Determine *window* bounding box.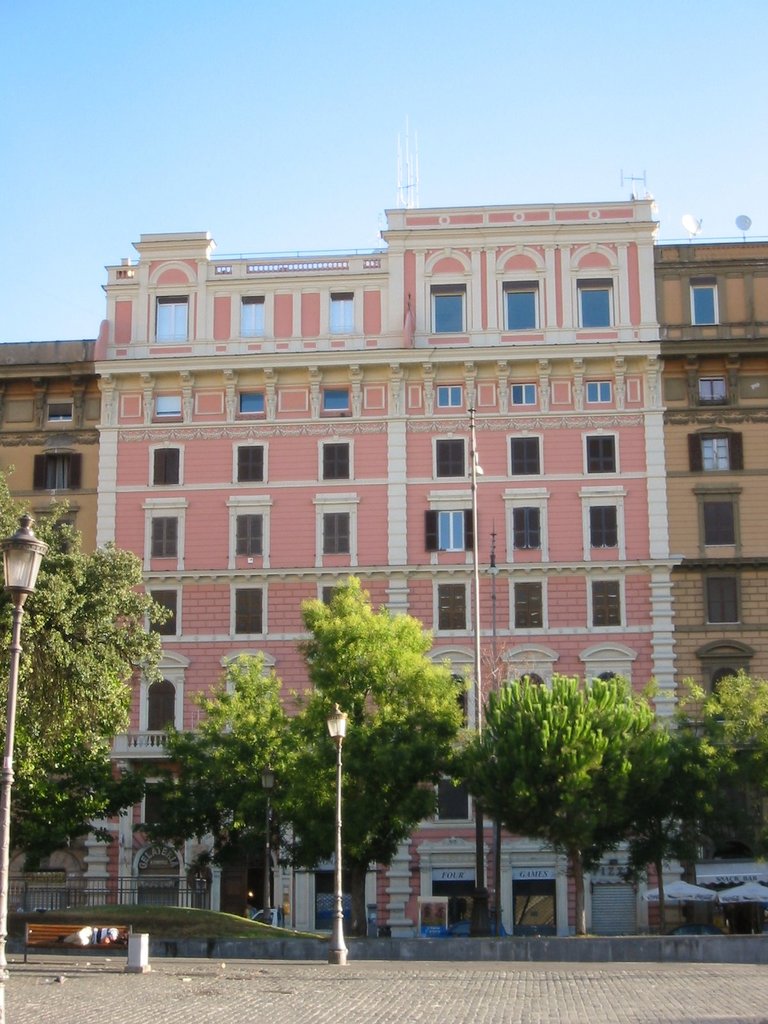
Determined: {"left": 578, "top": 484, "right": 629, "bottom": 550}.
